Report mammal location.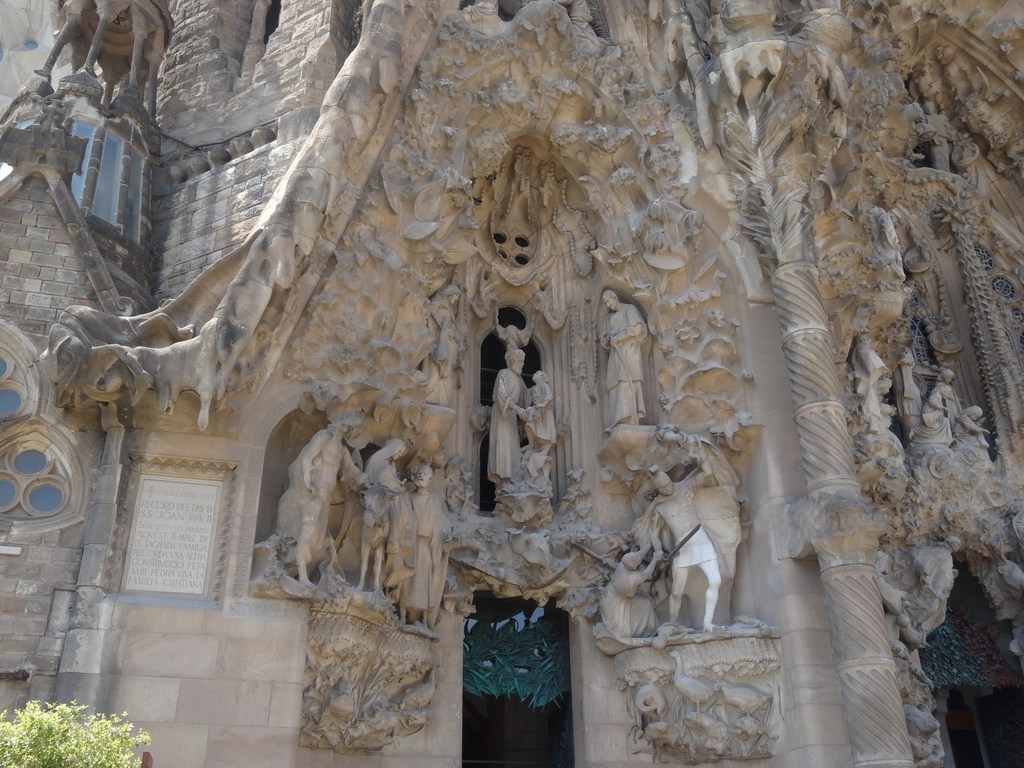
Report: BBox(588, 271, 664, 438).
